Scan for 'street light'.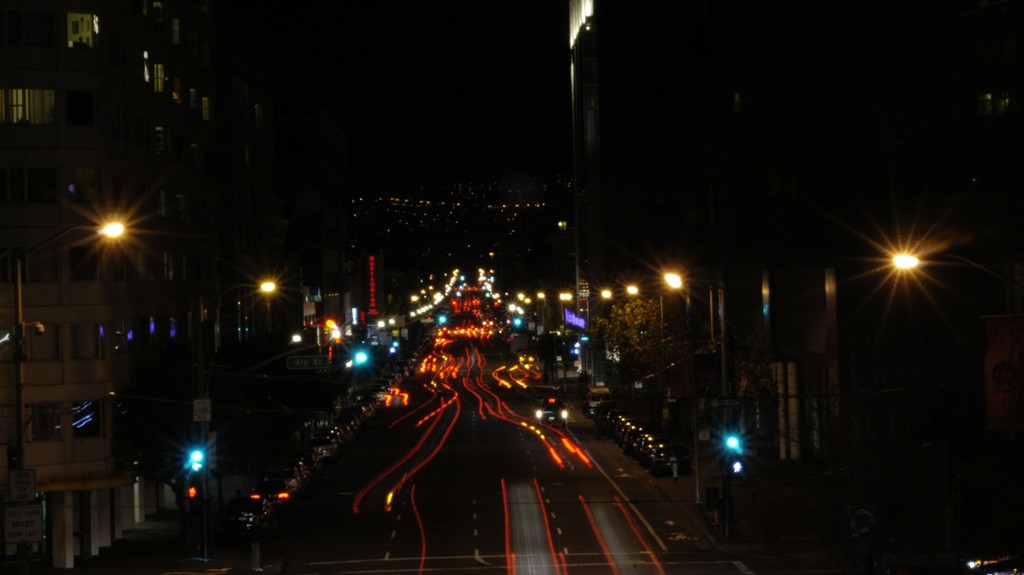
Scan result: {"x1": 206, "y1": 274, "x2": 284, "y2": 556}.
